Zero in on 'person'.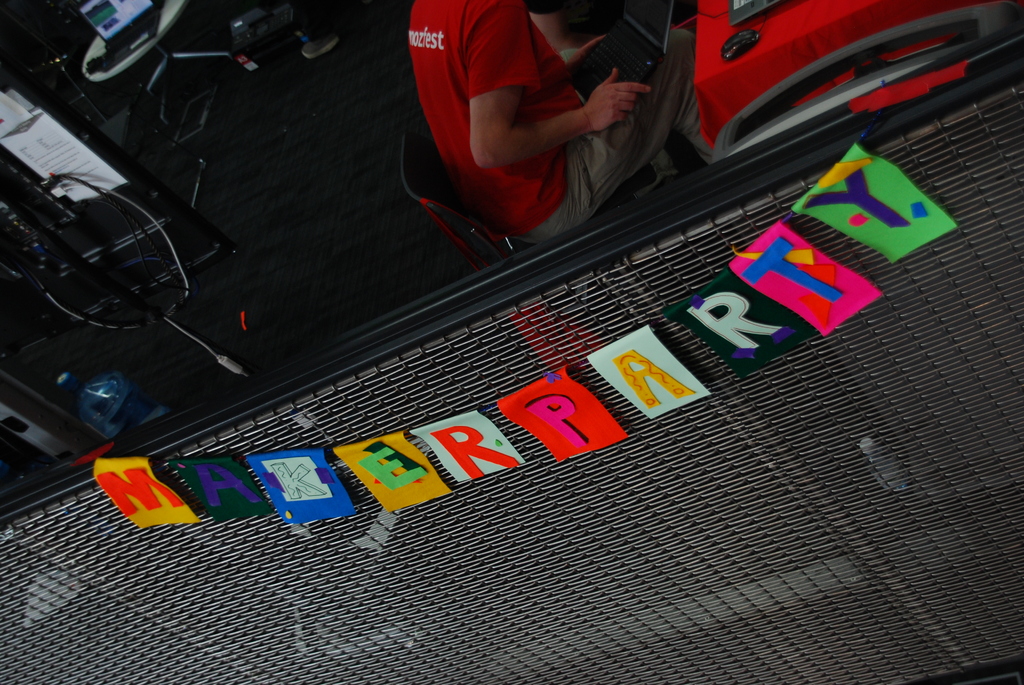
Zeroed in: 410/0/707/243.
